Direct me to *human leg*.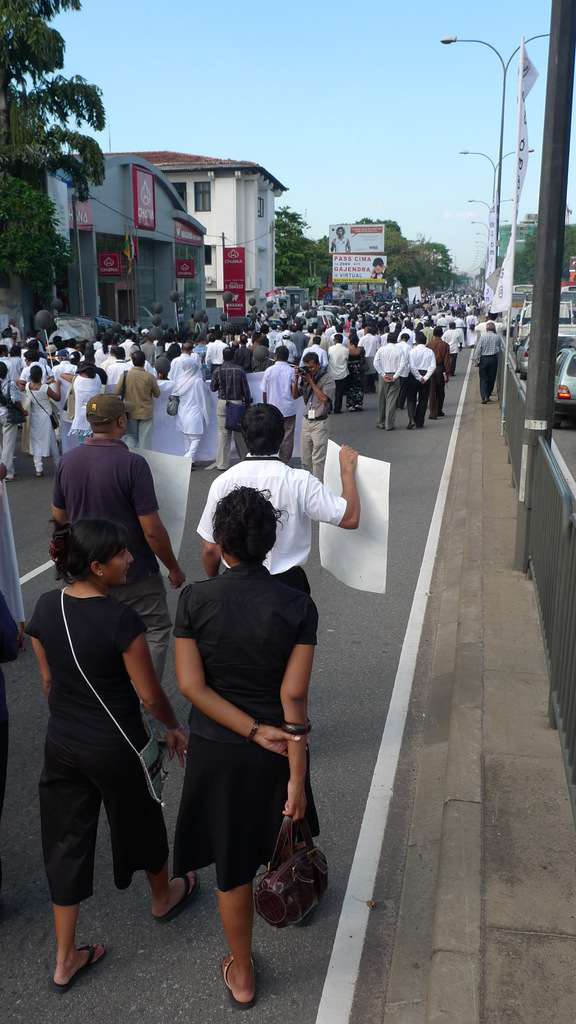
Direction: x1=105 y1=748 x2=201 y2=917.
